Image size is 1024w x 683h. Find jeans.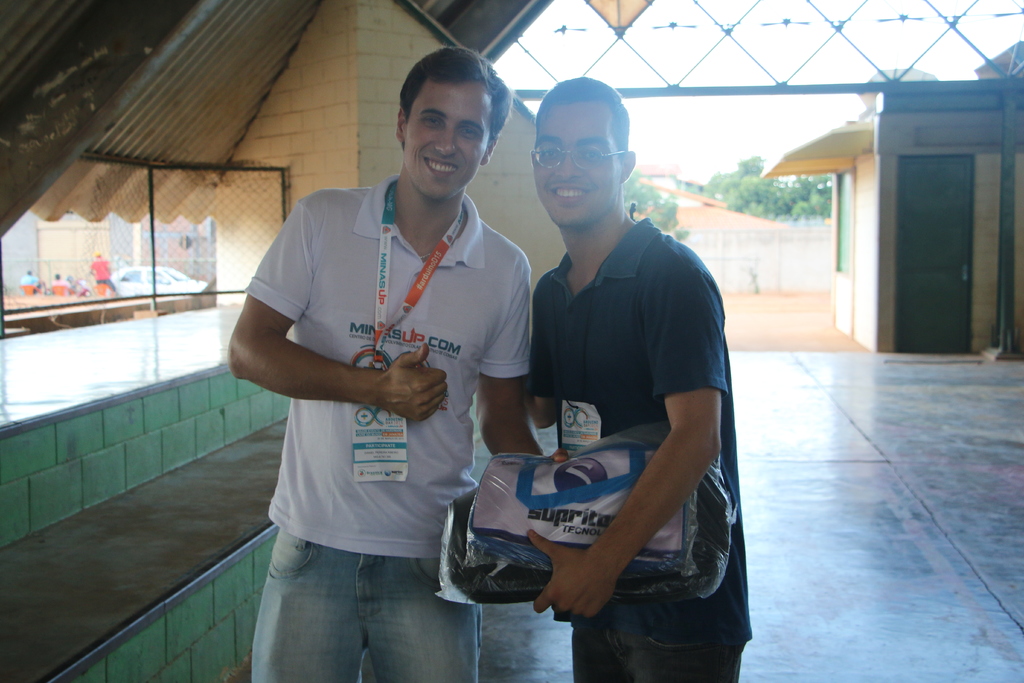
rect(572, 621, 742, 682).
